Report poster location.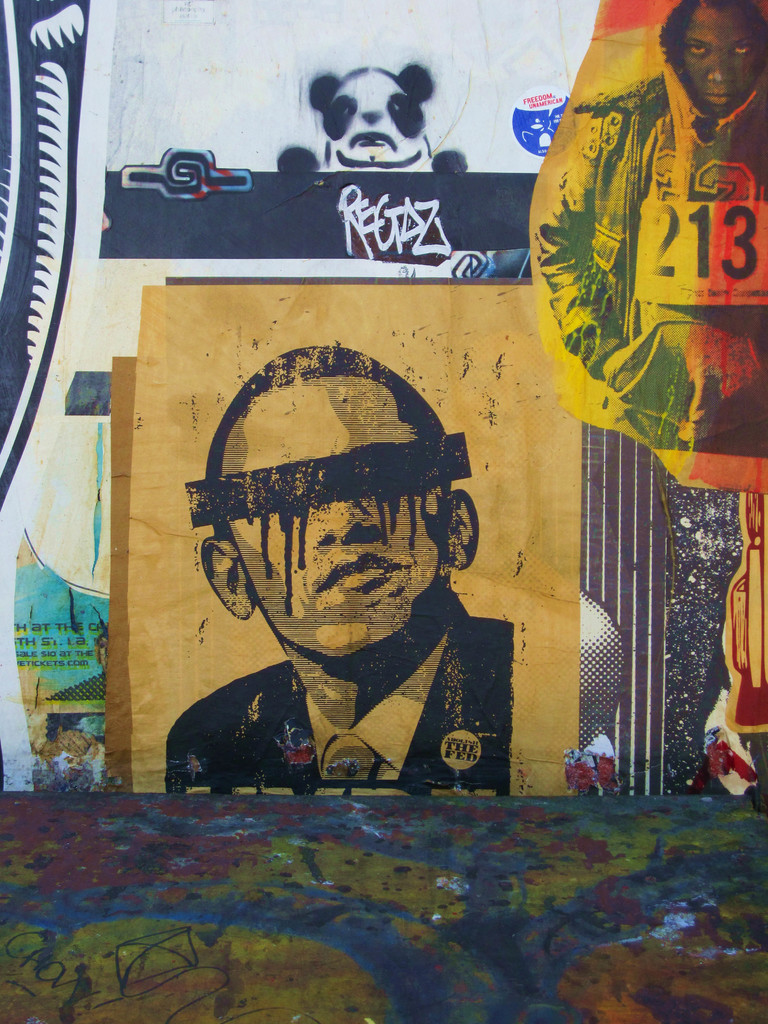
Report: bbox=(0, 0, 765, 1023).
